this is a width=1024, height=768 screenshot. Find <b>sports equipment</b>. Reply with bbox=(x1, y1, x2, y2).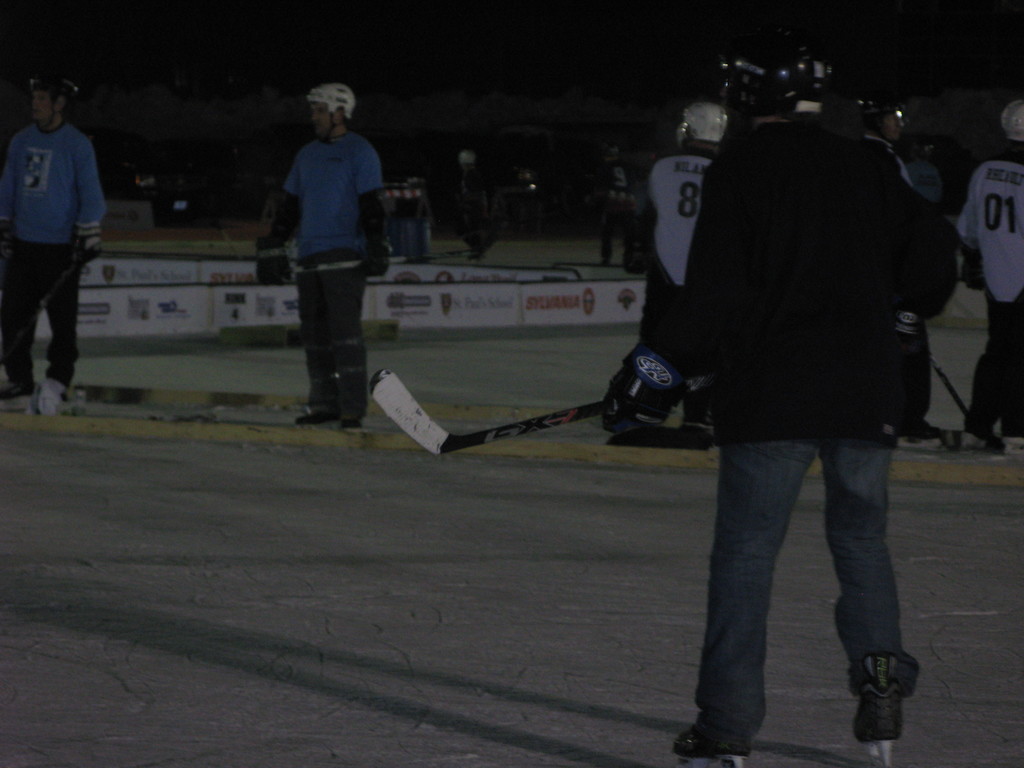
bbox=(337, 410, 367, 433).
